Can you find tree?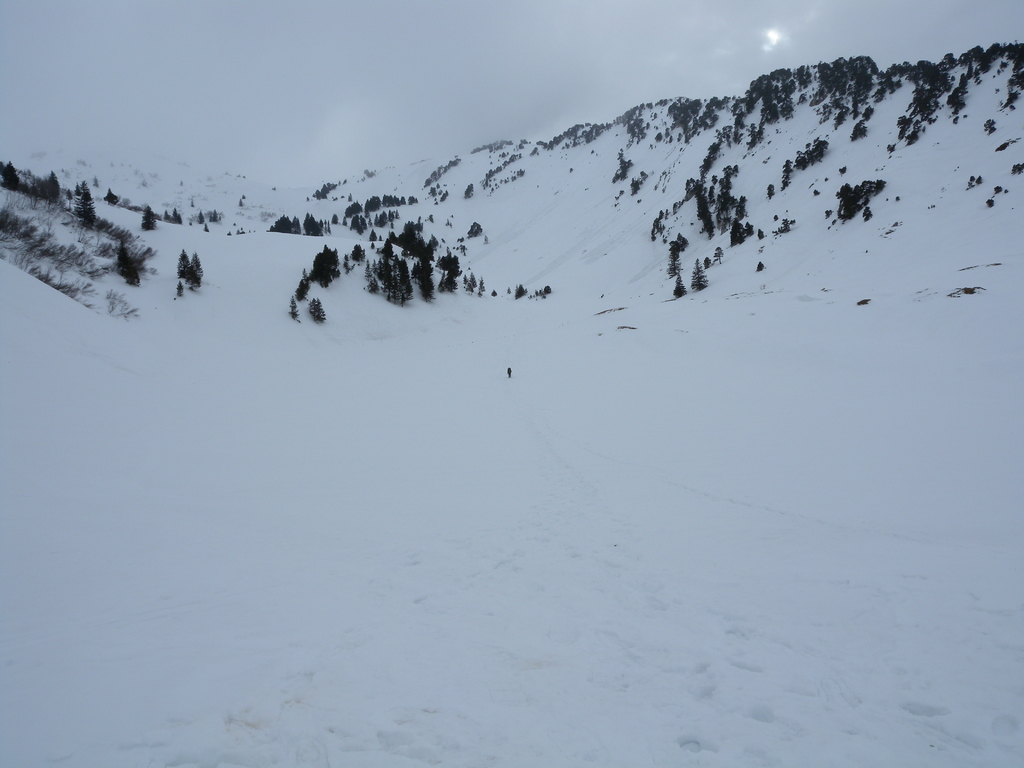
Yes, bounding box: (341, 216, 350, 227).
